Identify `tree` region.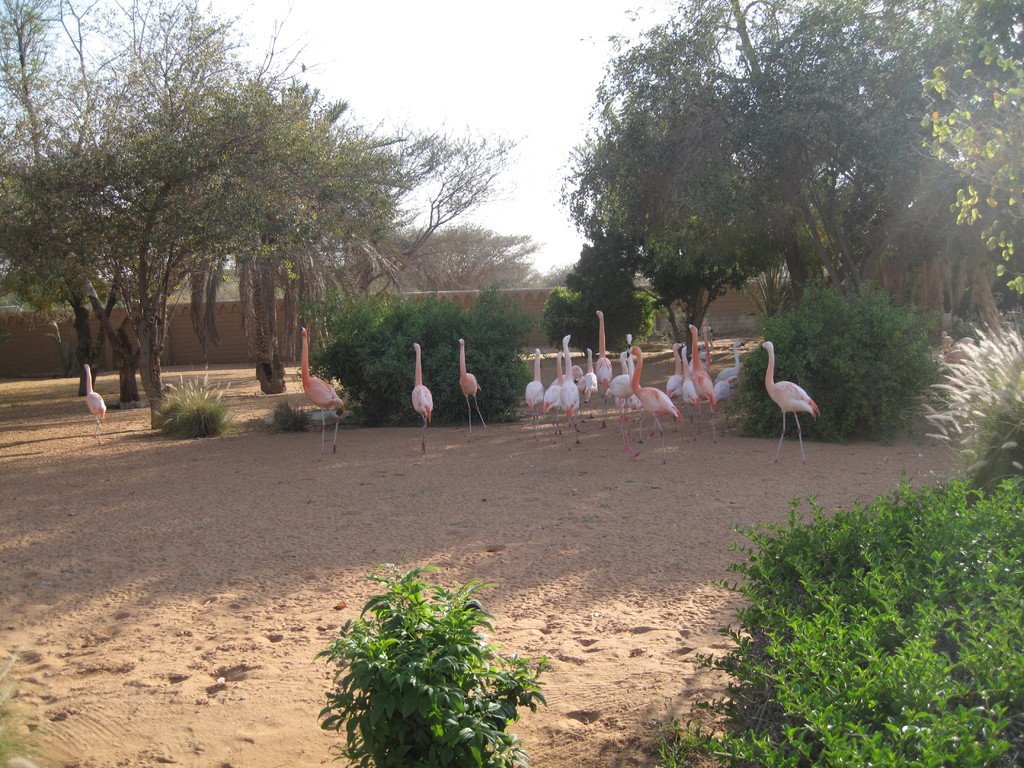
Region: [left=536, top=236, right=664, bottom=358].
